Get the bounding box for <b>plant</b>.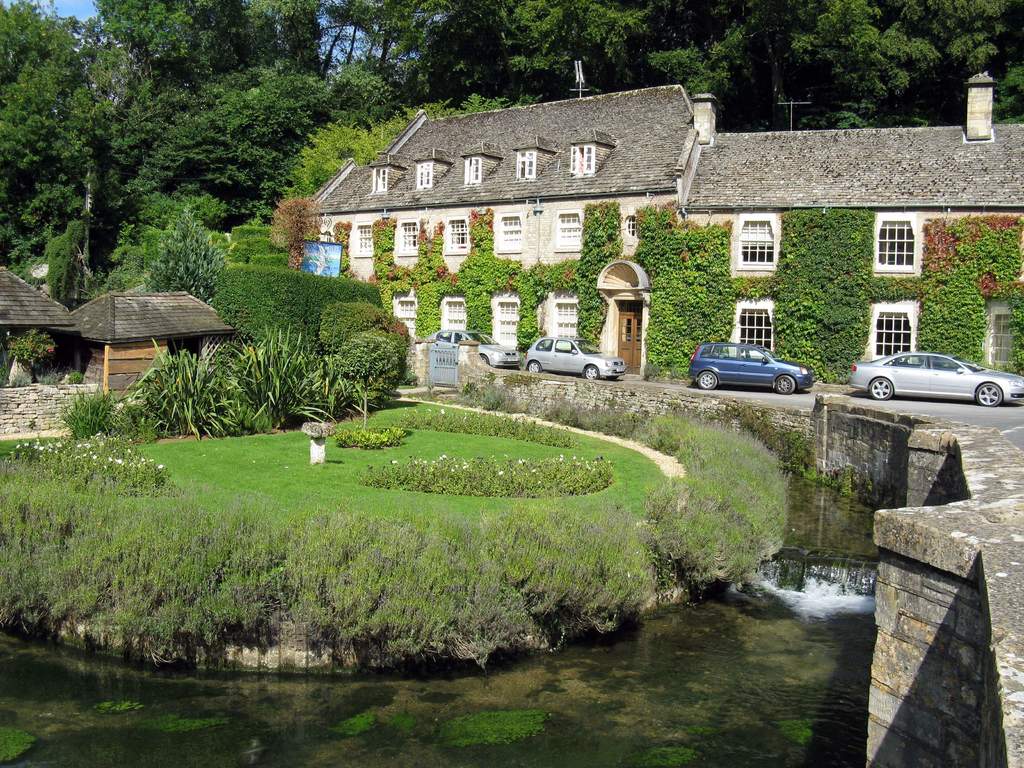
left=230, top=225, right=299, bottom=259.
